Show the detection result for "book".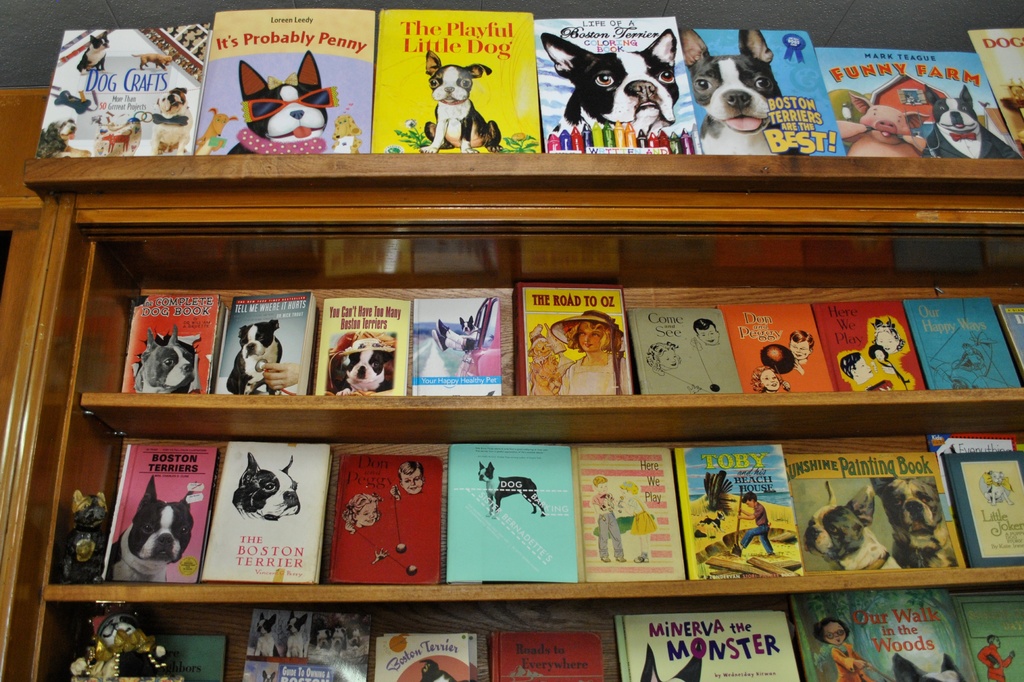
box(723, 296, 834, 397).
